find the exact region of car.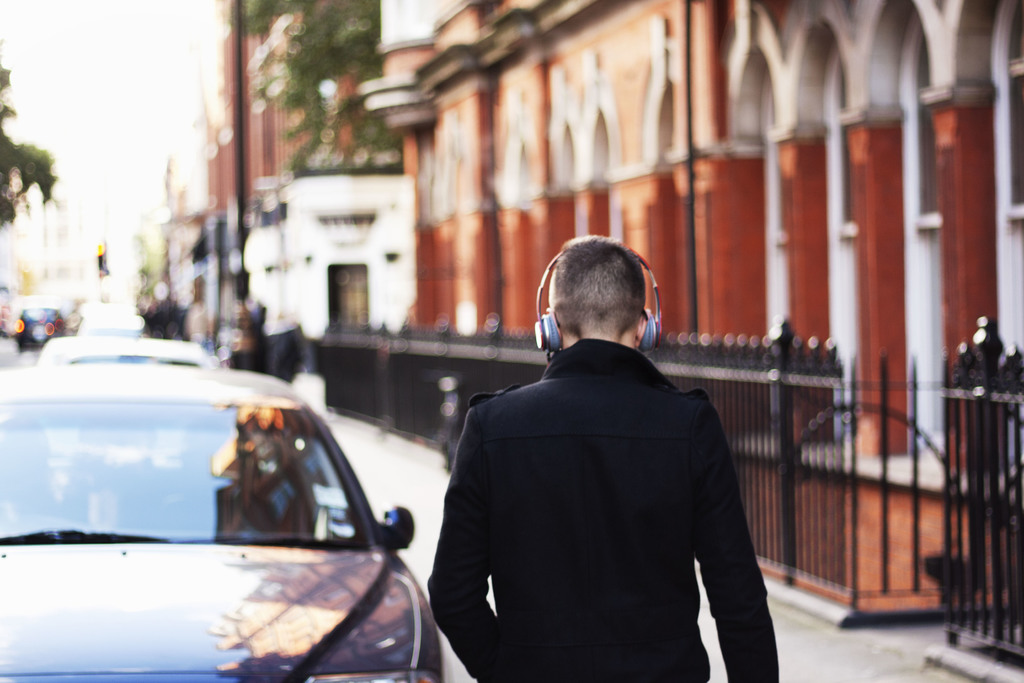
Exact region: [44,328,214,363].
